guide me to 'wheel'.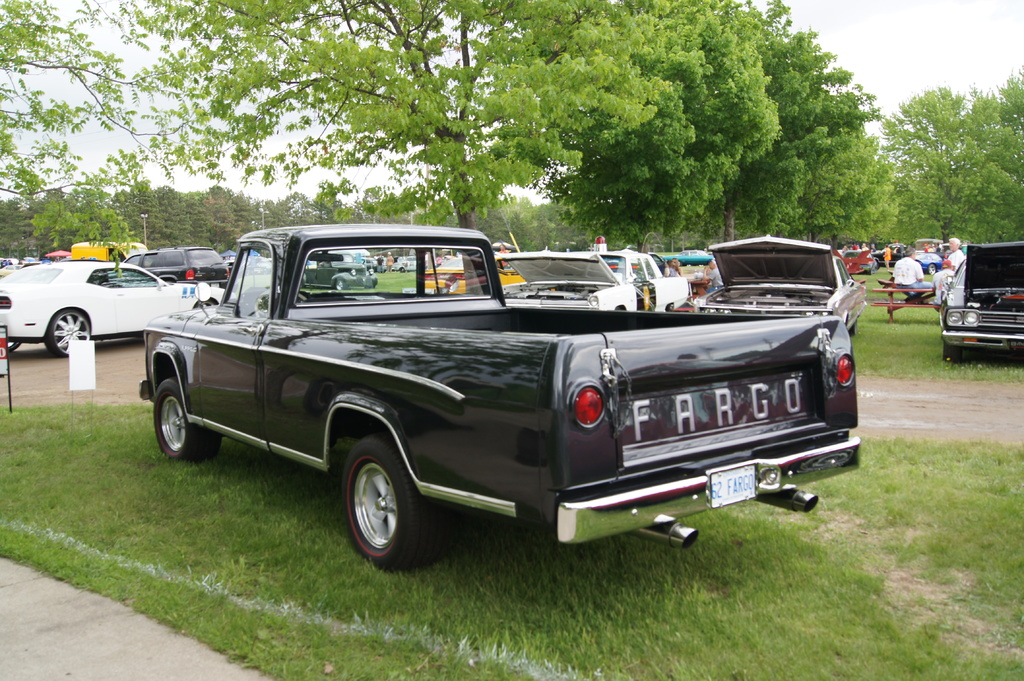
Guidance: (330, 278, 346, 290).
